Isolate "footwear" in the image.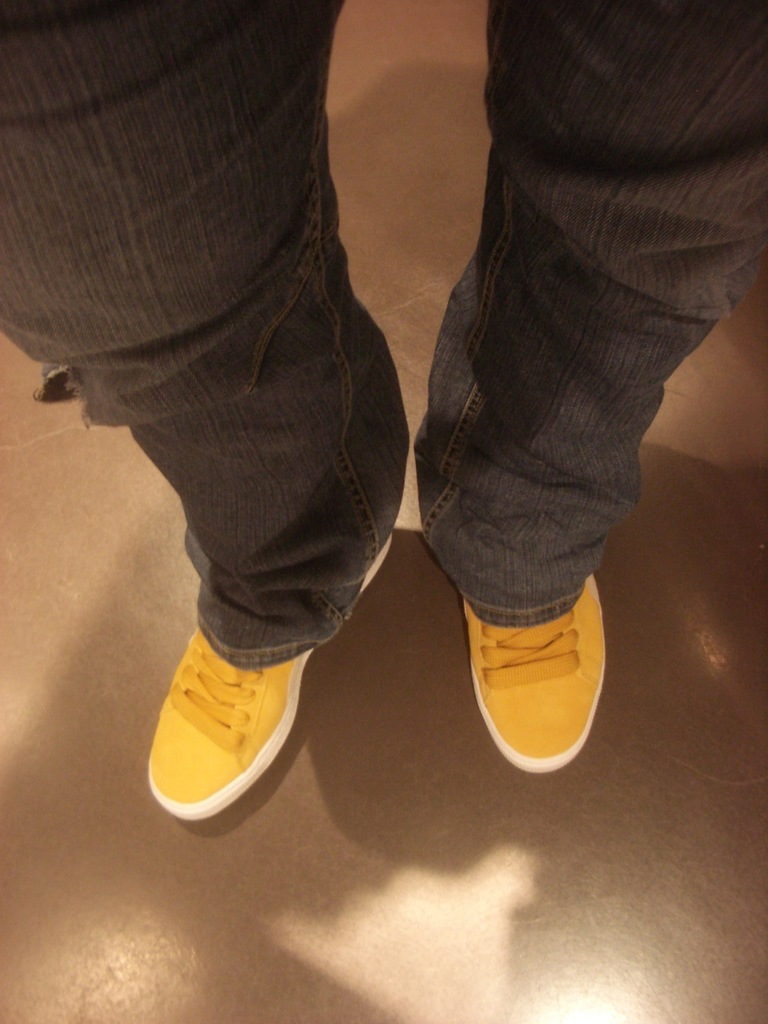
Isolated region: 145/543/398/822.
